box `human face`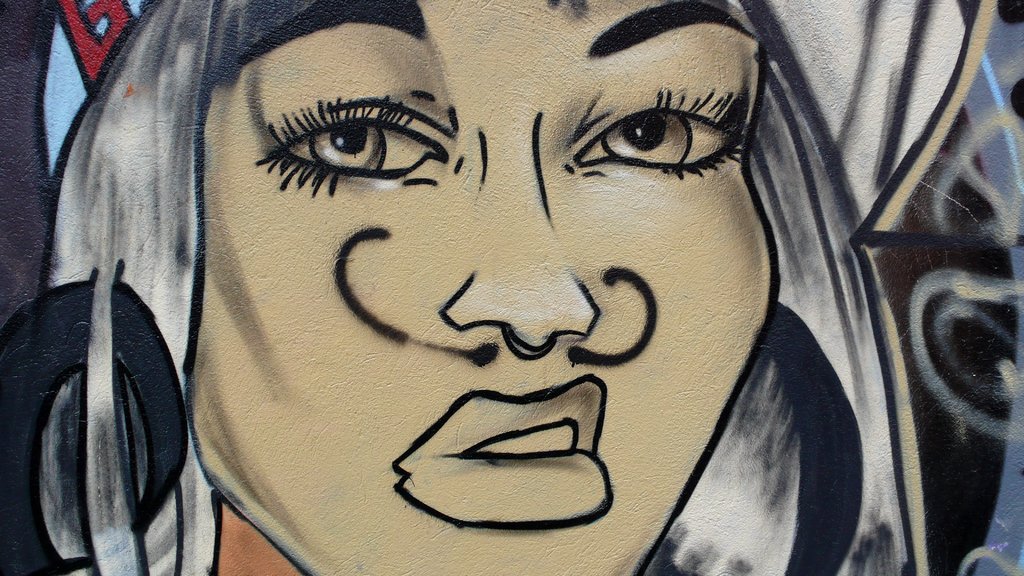
x1=186, y1=0, x2=776, y2=575
